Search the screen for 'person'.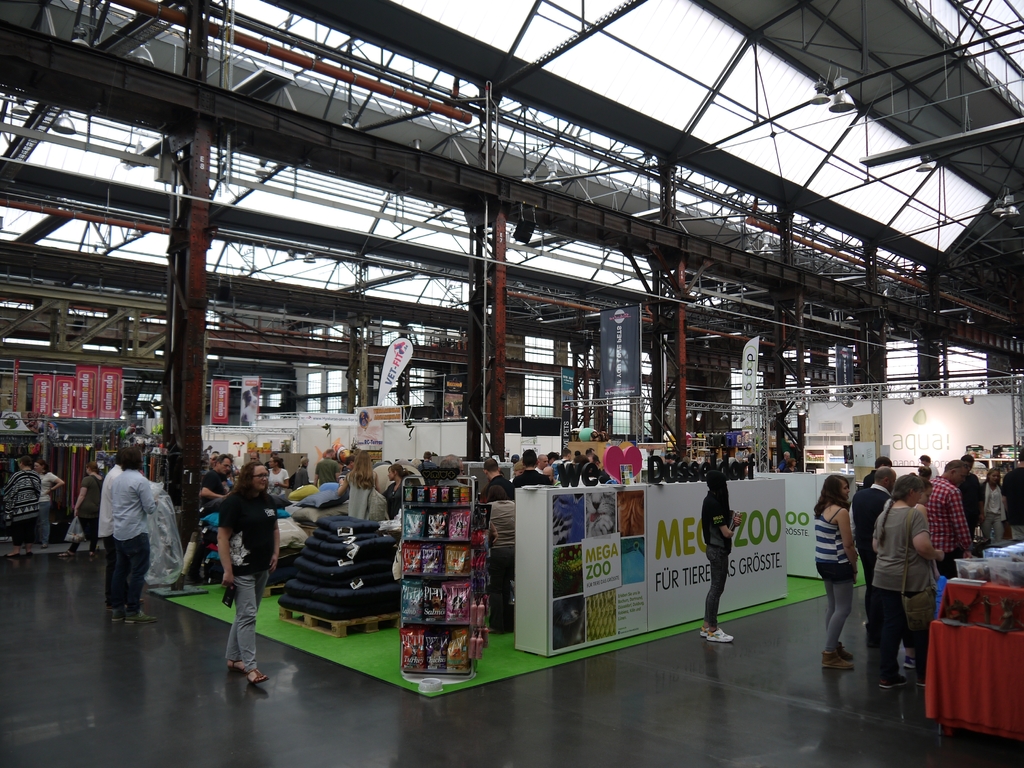
Found at (left=477, top=457, right=508, bottom=498).
